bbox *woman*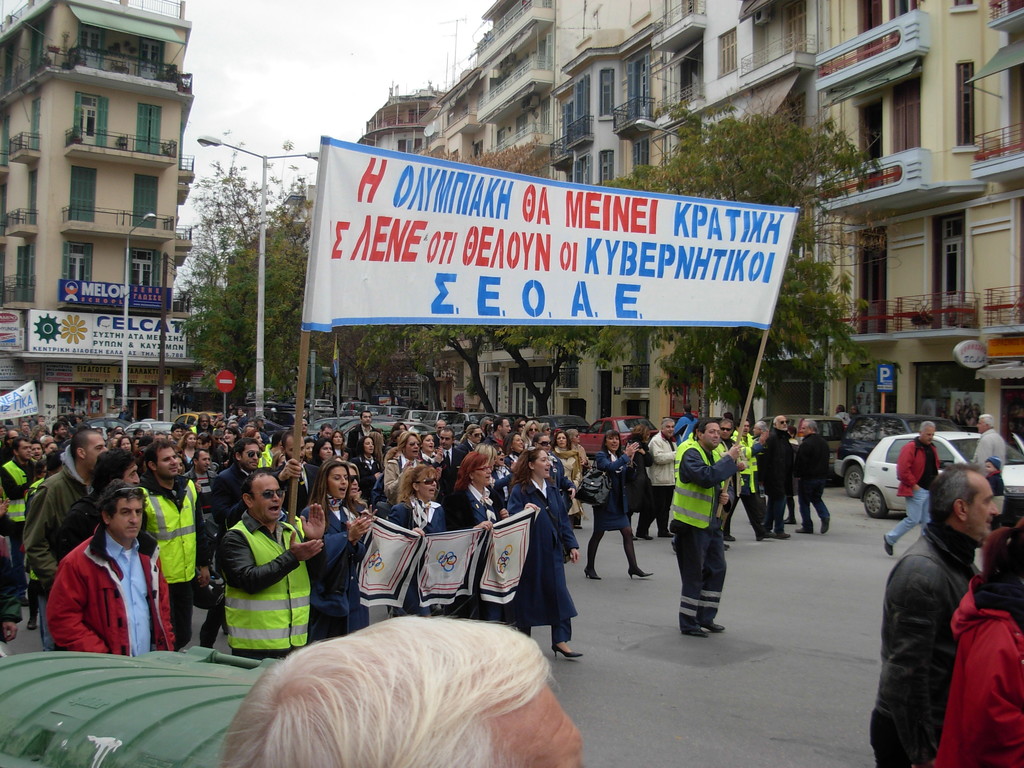
336, 433, 346, 454
